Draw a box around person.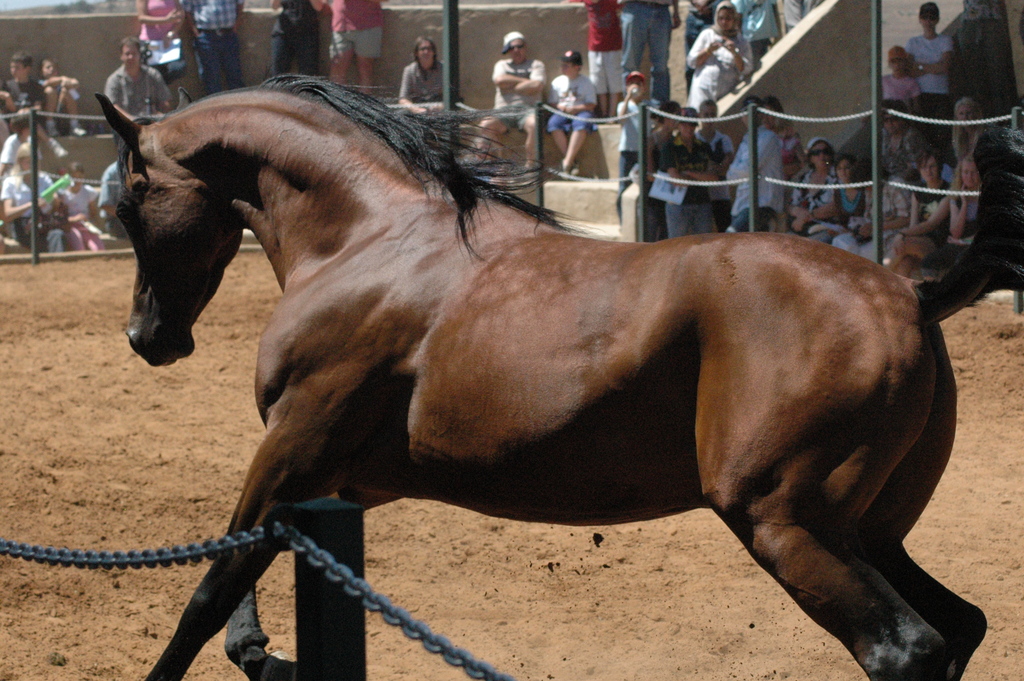
x1=136 y1=0 x2=196 y2=86.
